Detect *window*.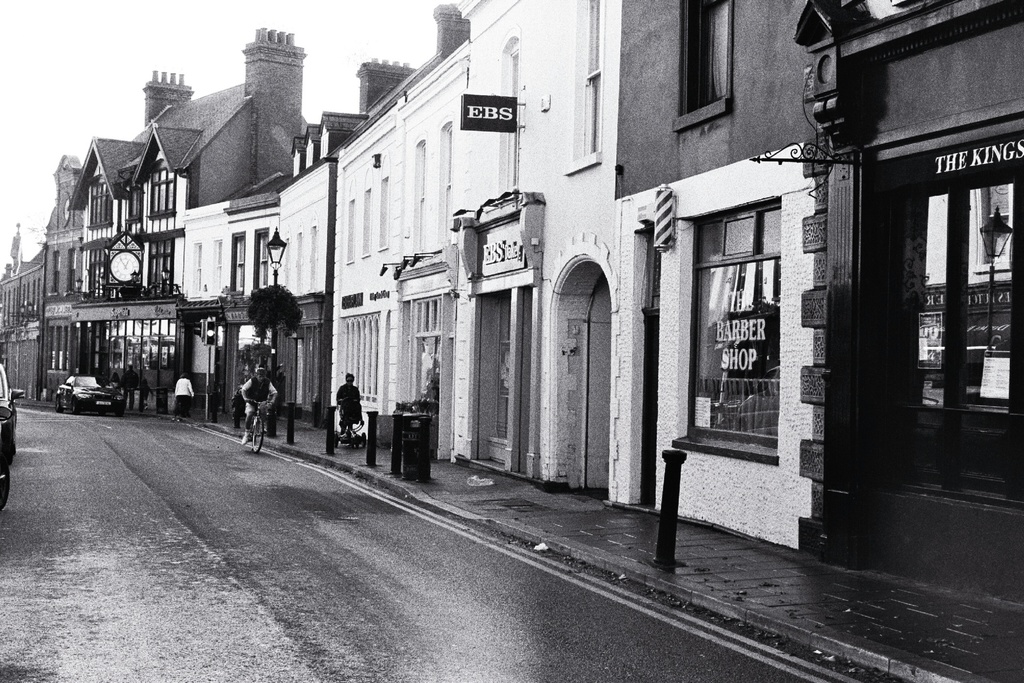
Detected at 886 135 1023 503.
